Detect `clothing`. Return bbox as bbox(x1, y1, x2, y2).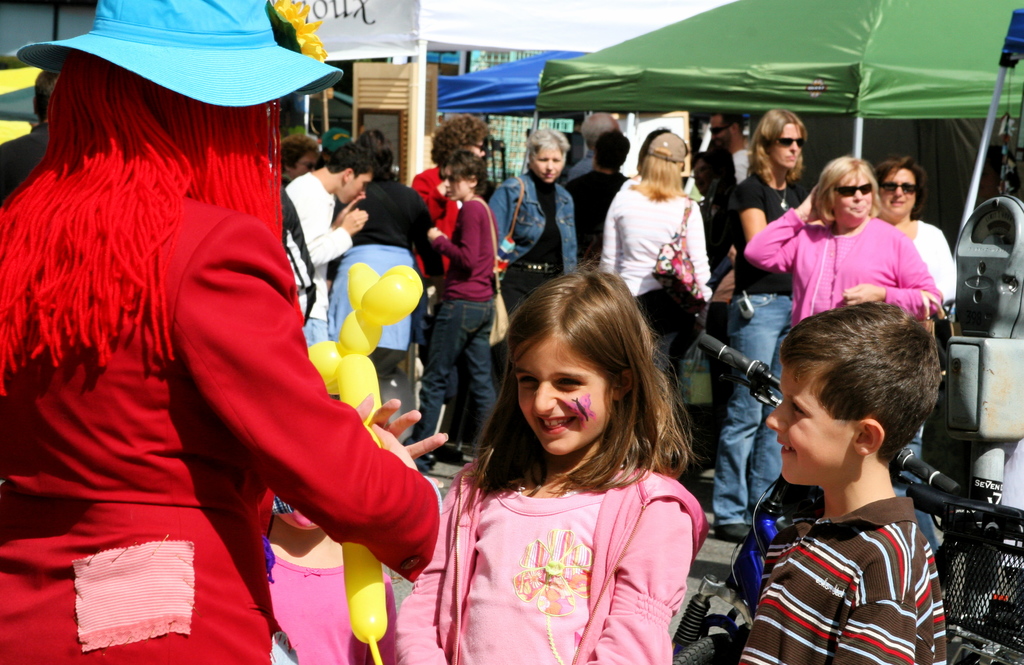
bbox(743, 457, 952, 655).
